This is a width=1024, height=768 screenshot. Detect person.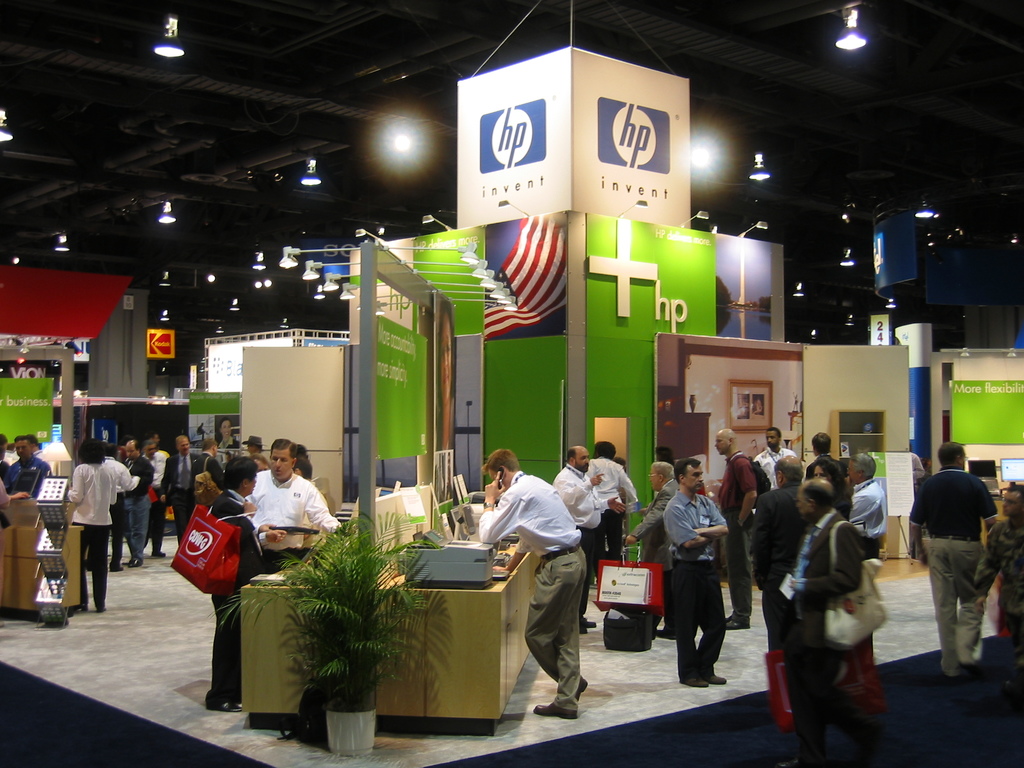
[x1=908, y1=452, x2=927, y2=549].
